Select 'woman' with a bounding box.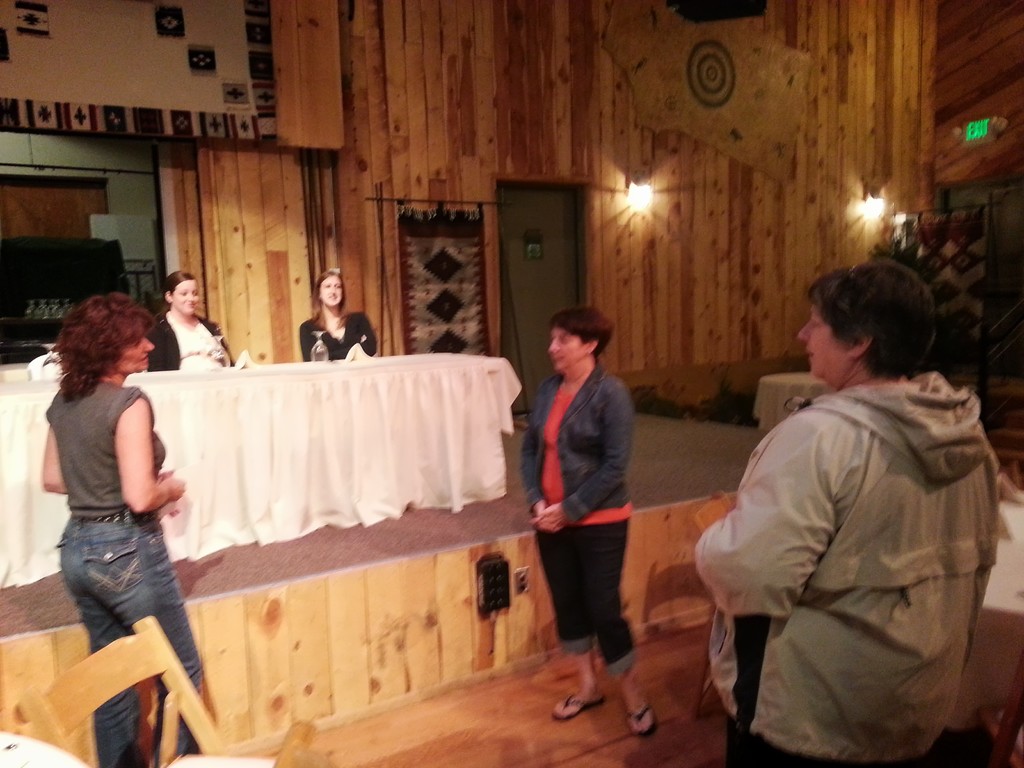
select_region(300, 267, 377, 365).
